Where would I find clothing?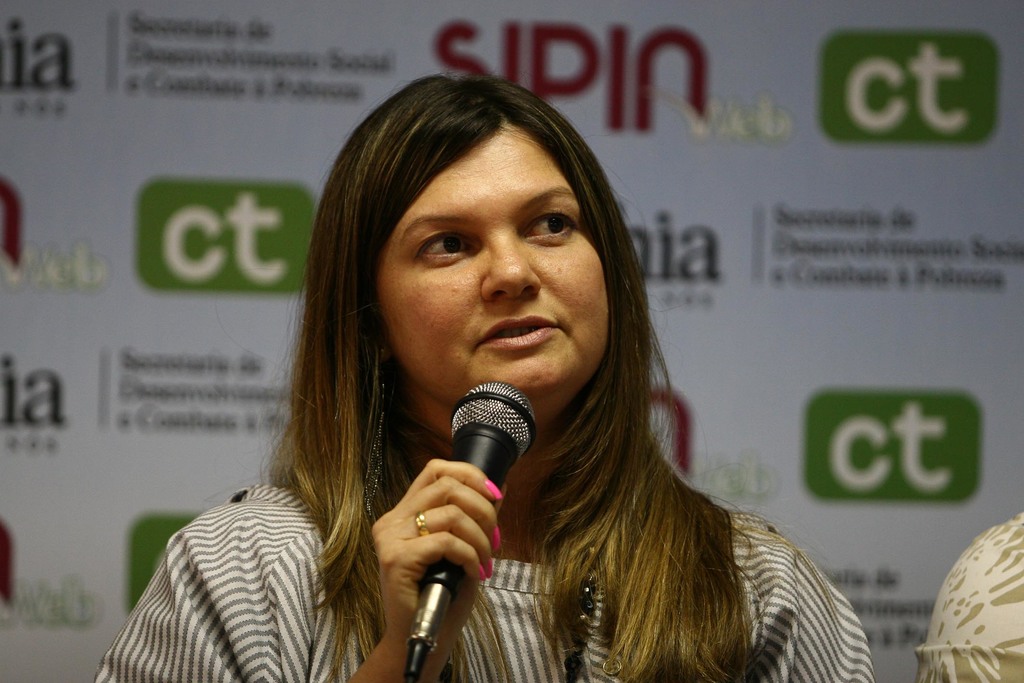
At [left=92, top=482, right=874, bottom=682].
